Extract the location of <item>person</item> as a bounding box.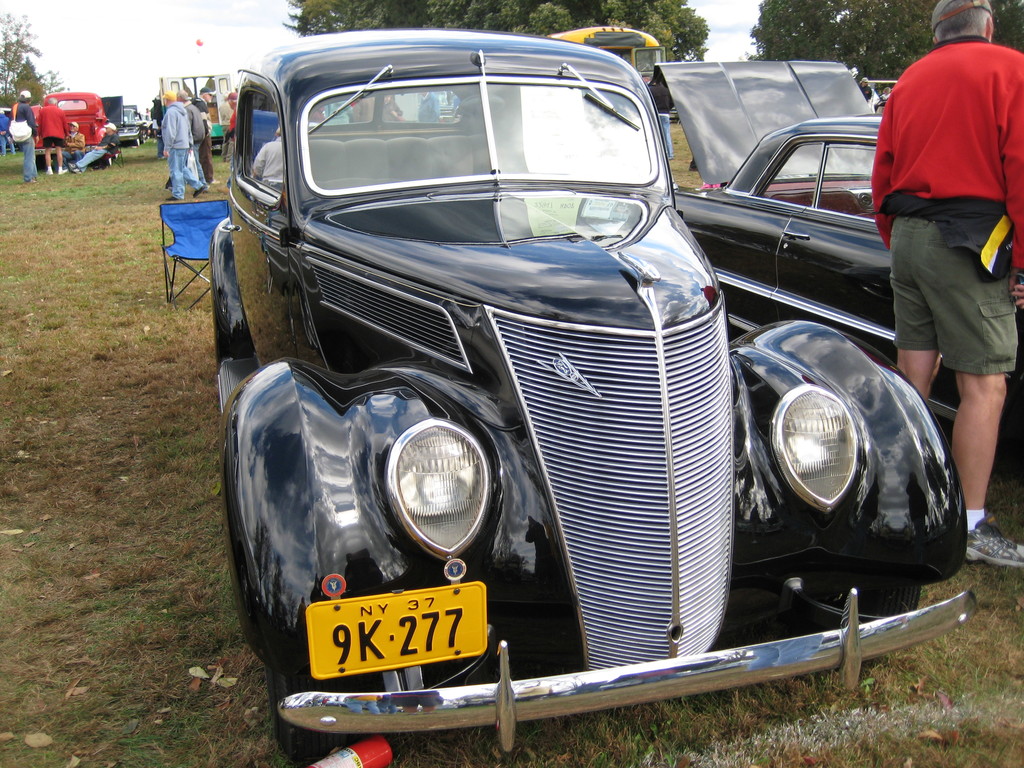
(861,78,874,95).
